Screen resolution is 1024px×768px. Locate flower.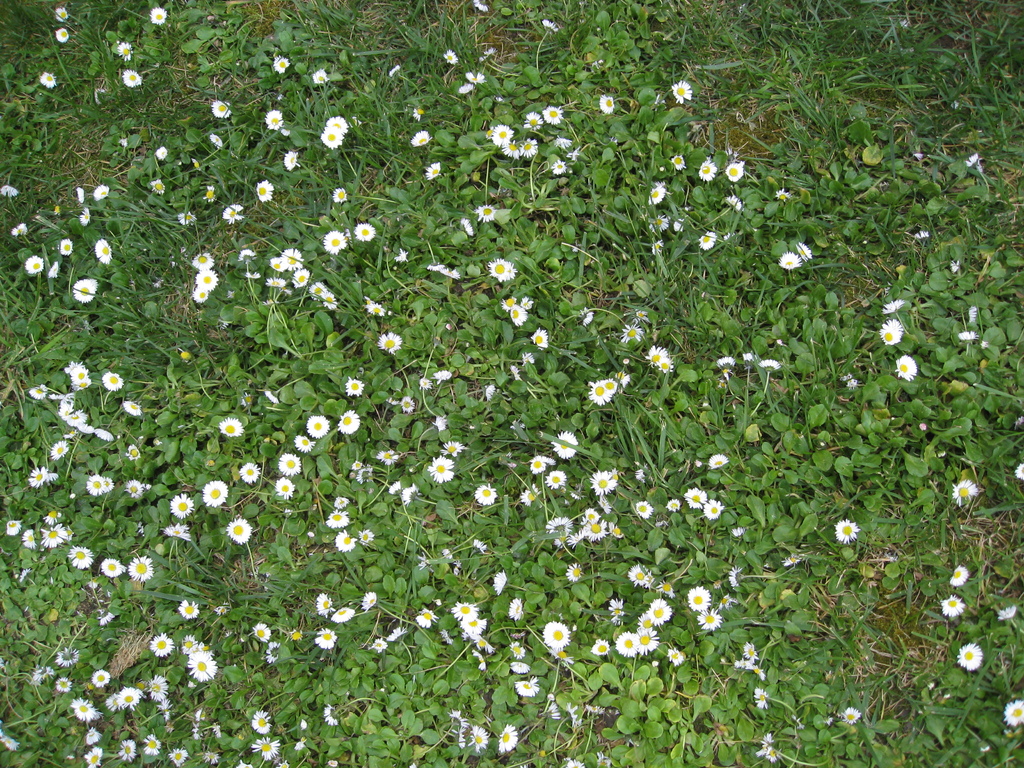
[left=761, top=358, right=781, bottom=372].
